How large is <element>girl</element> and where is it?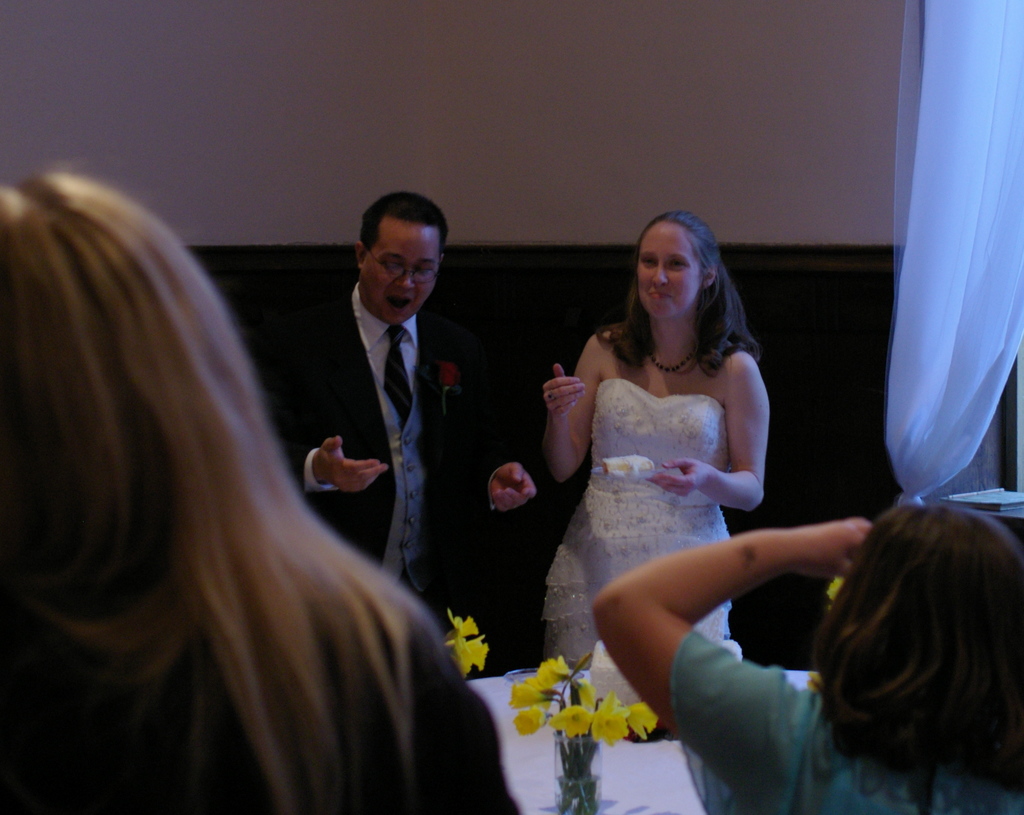
Bounding box: bbox(580, 490, 1023, 814).
